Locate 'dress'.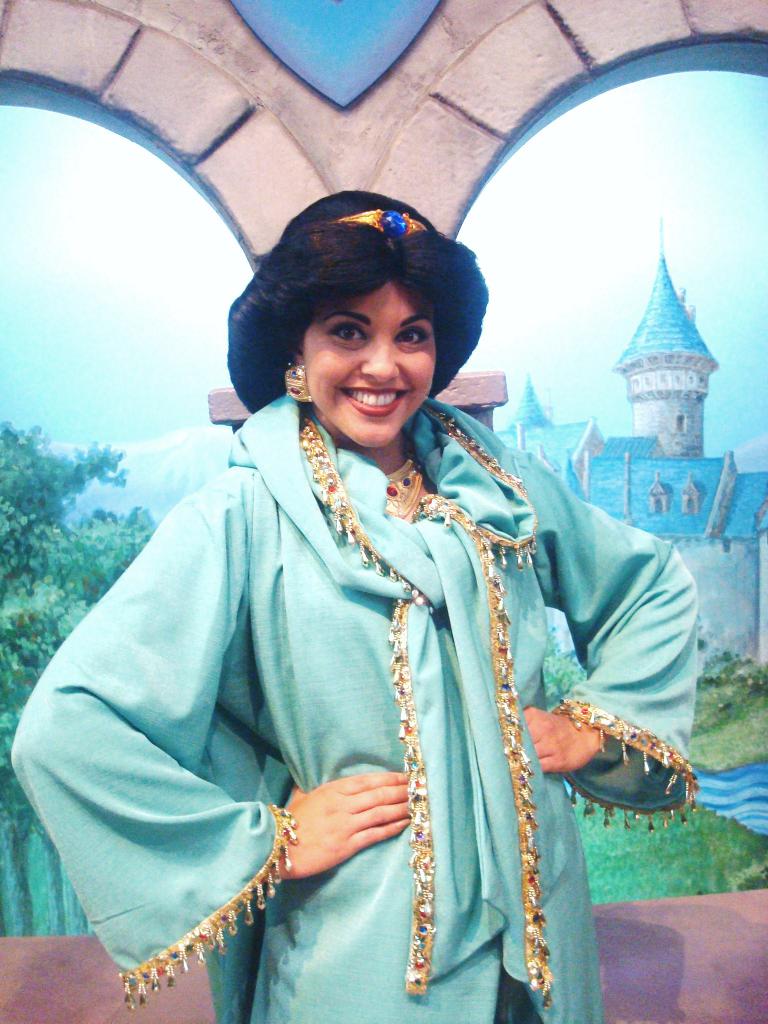
Bounding box: x1=92, y1=375, x2=602, y2=989.
